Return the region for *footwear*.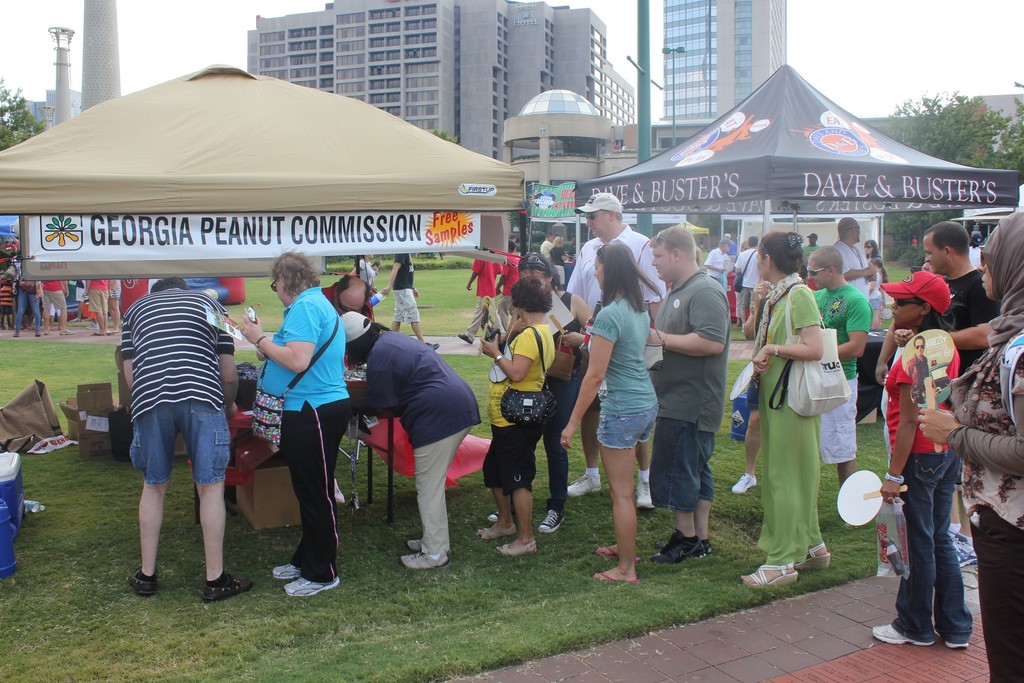
Rect(566, 472, 600, 498).
